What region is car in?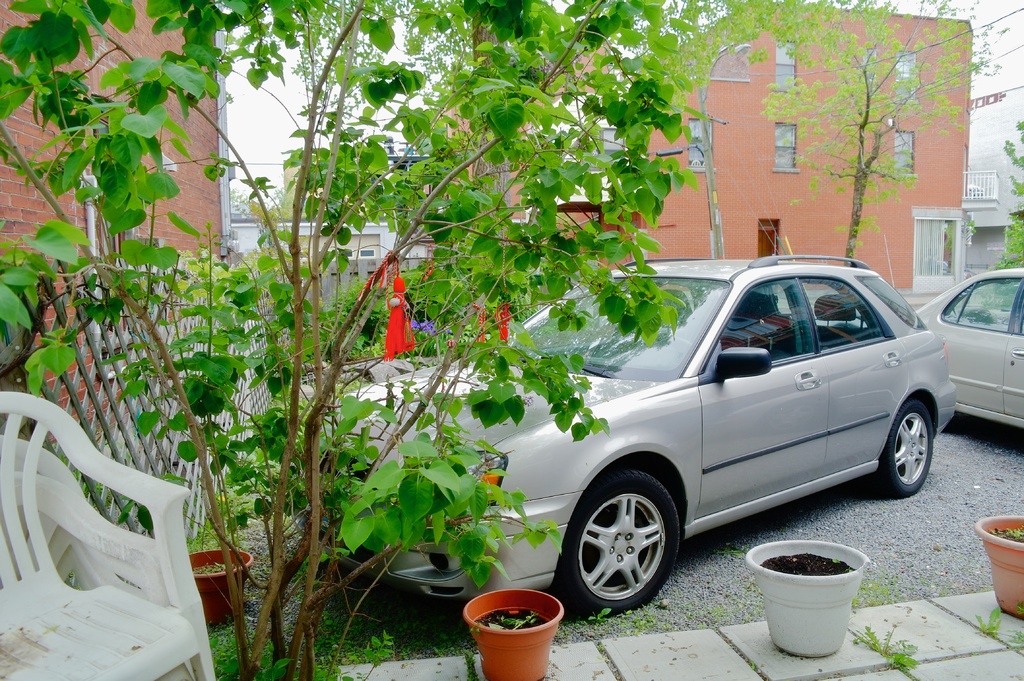
[922, 269, 1023, 427].
